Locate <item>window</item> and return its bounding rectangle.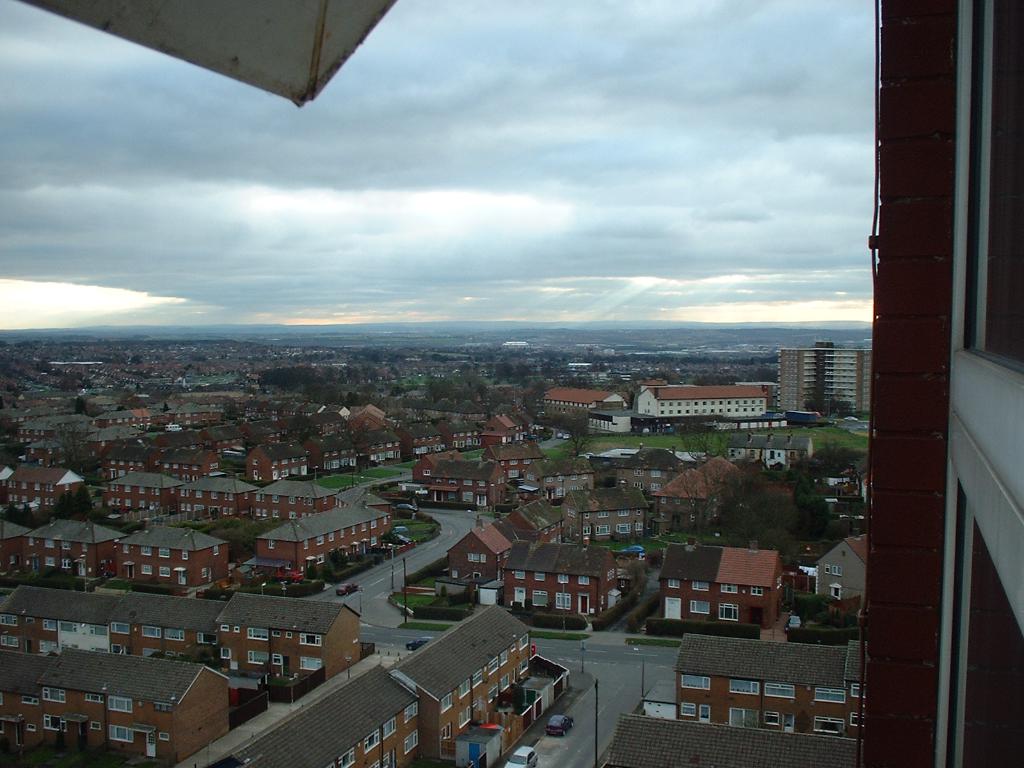
[718,607,740,621].
